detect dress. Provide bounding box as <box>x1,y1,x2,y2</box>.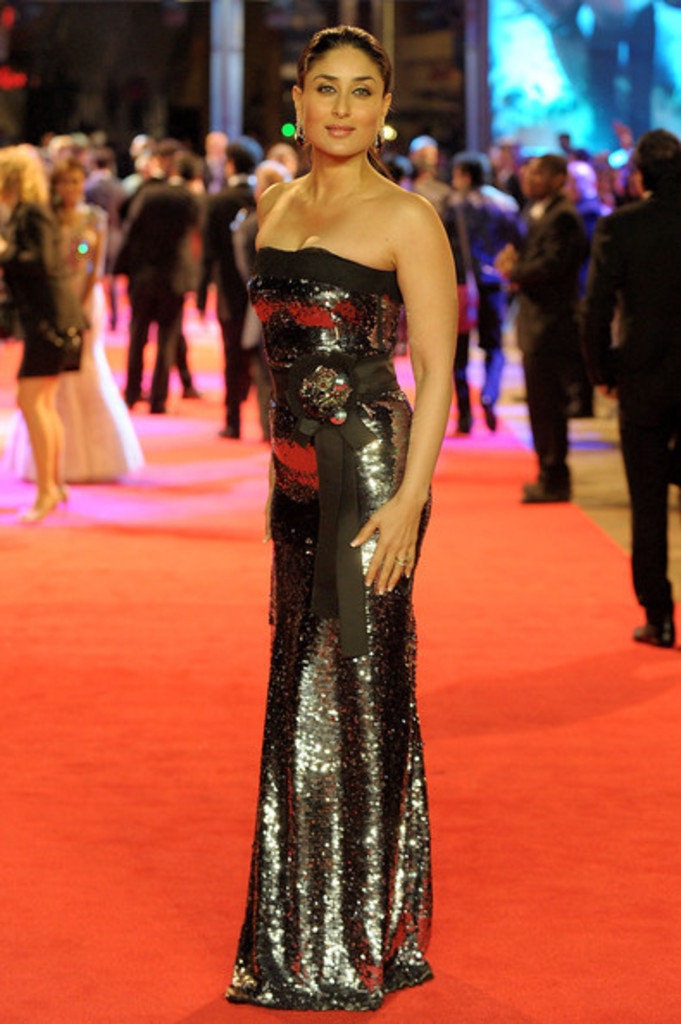
<box>226,247,431,1010</box>.
